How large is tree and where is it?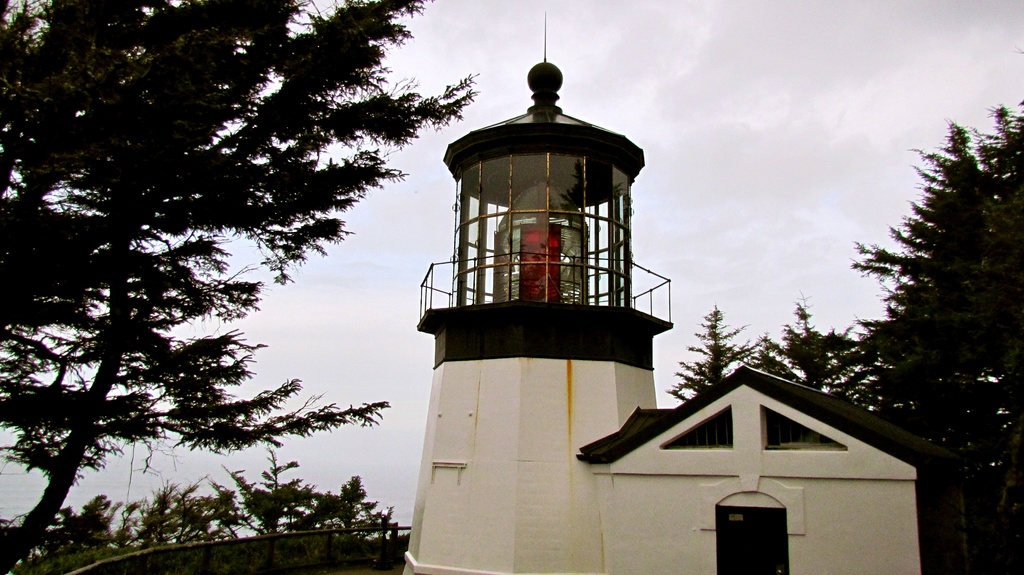
Bounding box: (0, 0, 477, 574).
